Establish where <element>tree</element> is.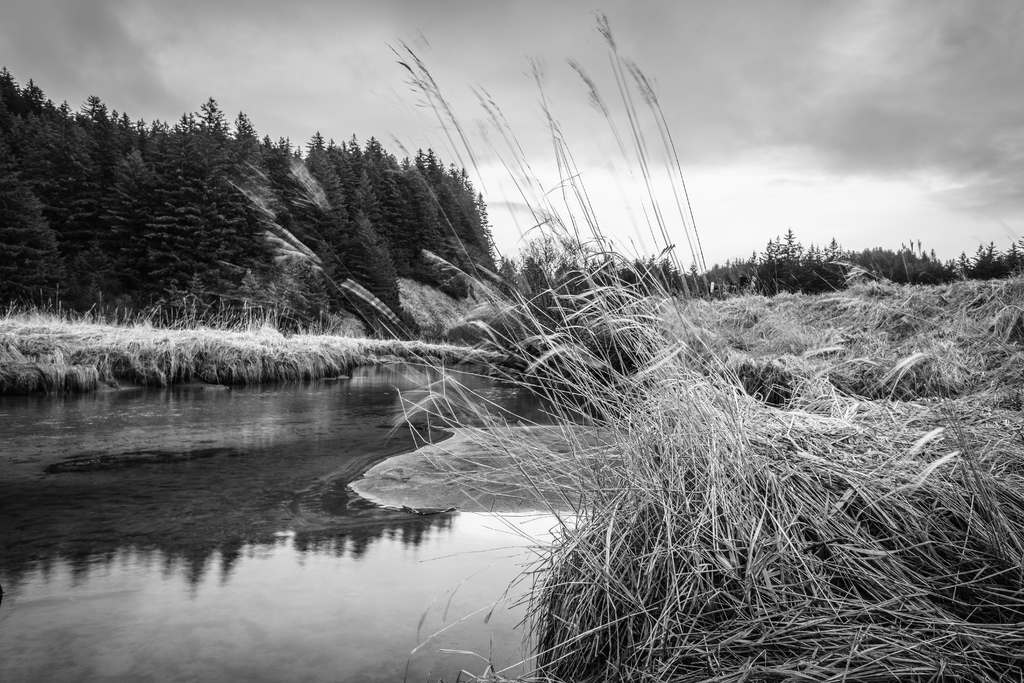
Established at locate(0, 132, 67, 317).
